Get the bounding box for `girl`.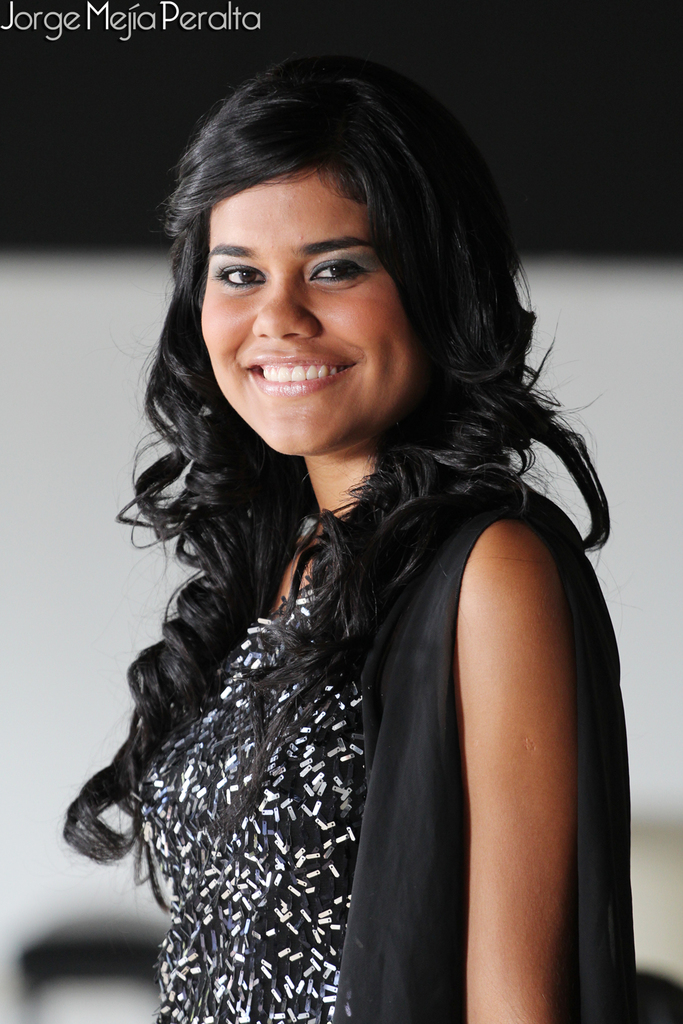
left=65, top=56, right=632, bottom=1023.
